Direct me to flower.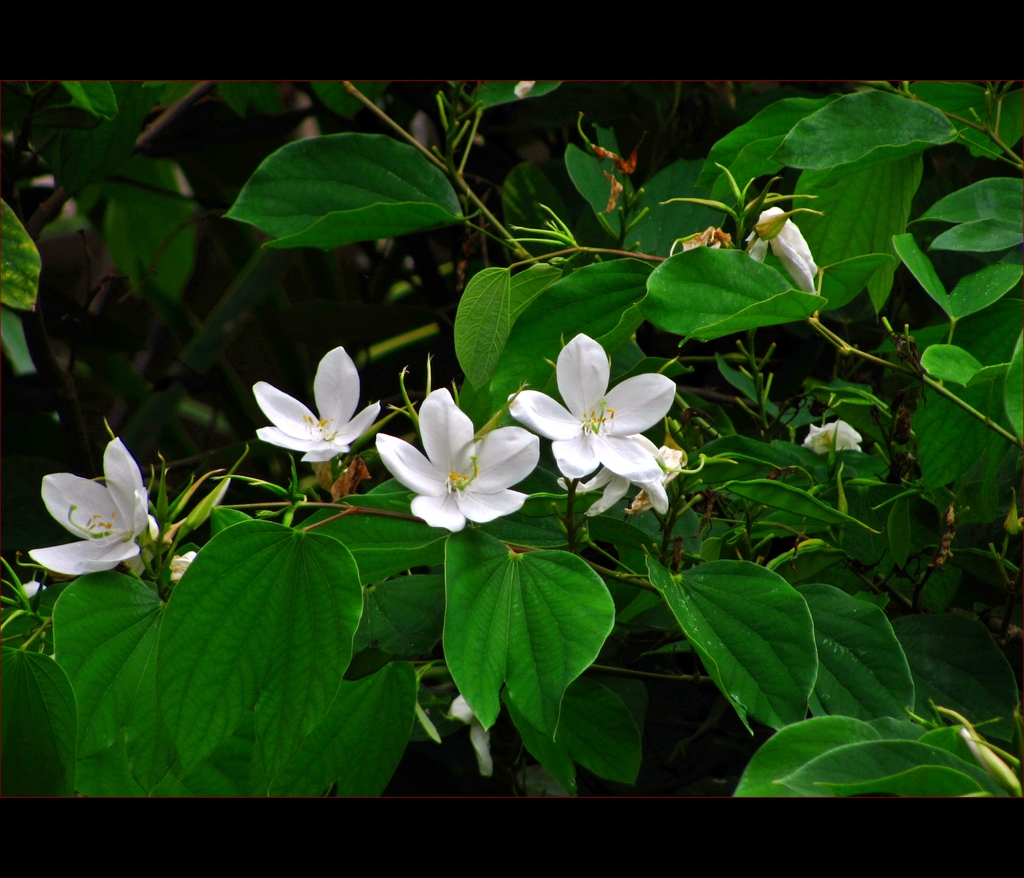
Direction: x1=254 y1=347 x2=380 y2=463.
